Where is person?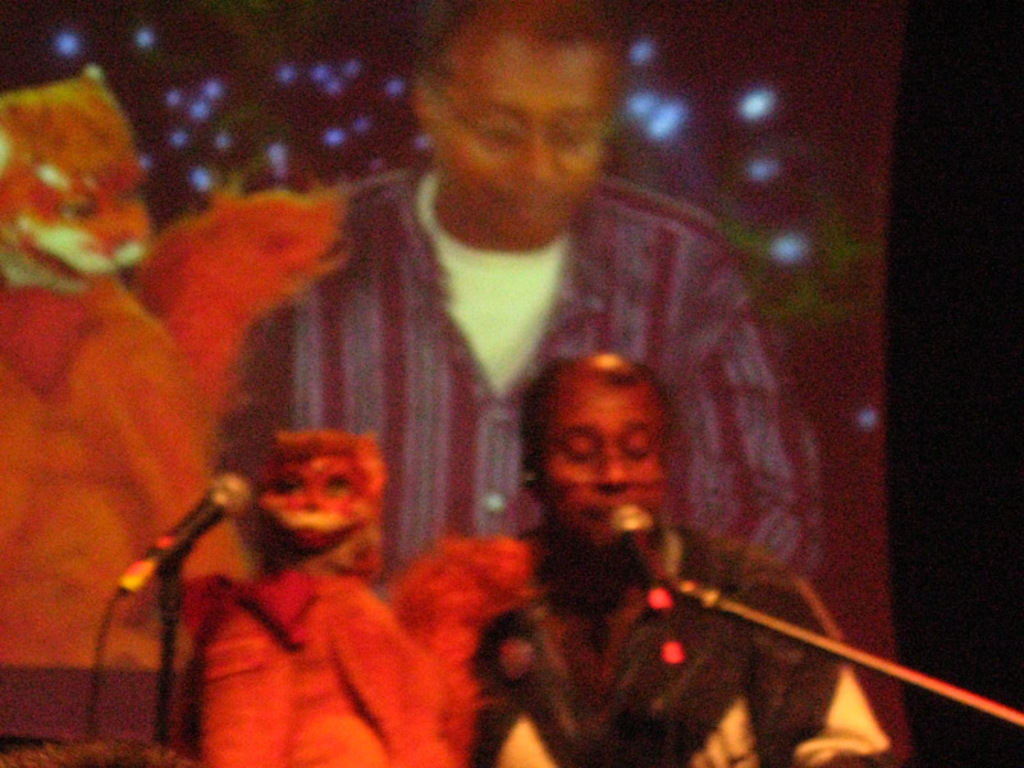
[left=468, top=352, right=893, bottom=767].
